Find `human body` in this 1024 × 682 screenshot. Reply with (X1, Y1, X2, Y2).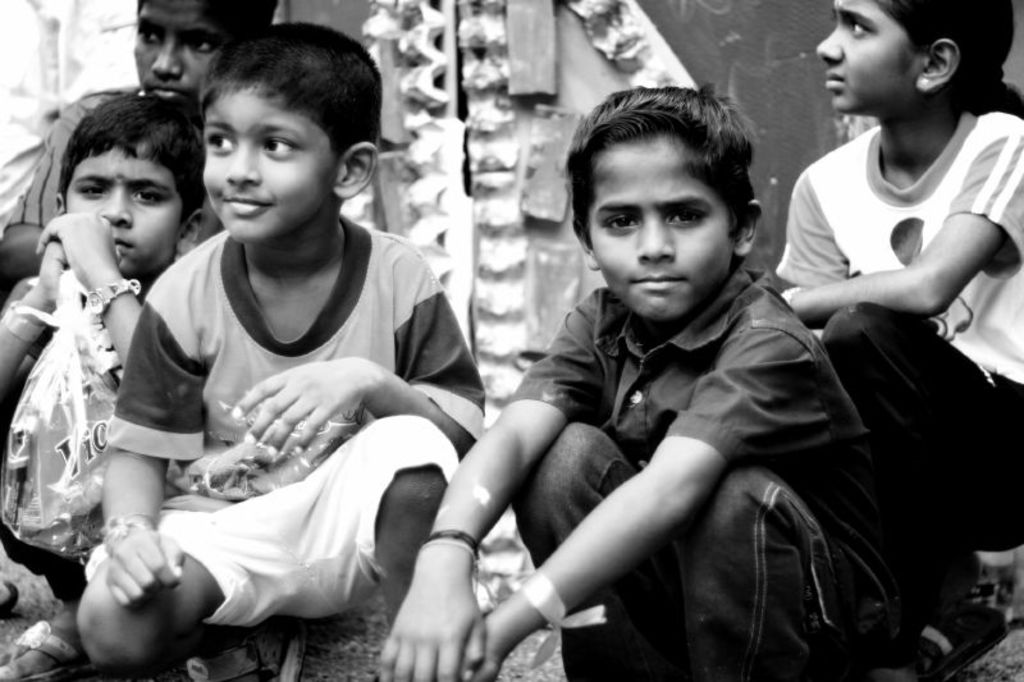
(0, 212, 182, 681).
